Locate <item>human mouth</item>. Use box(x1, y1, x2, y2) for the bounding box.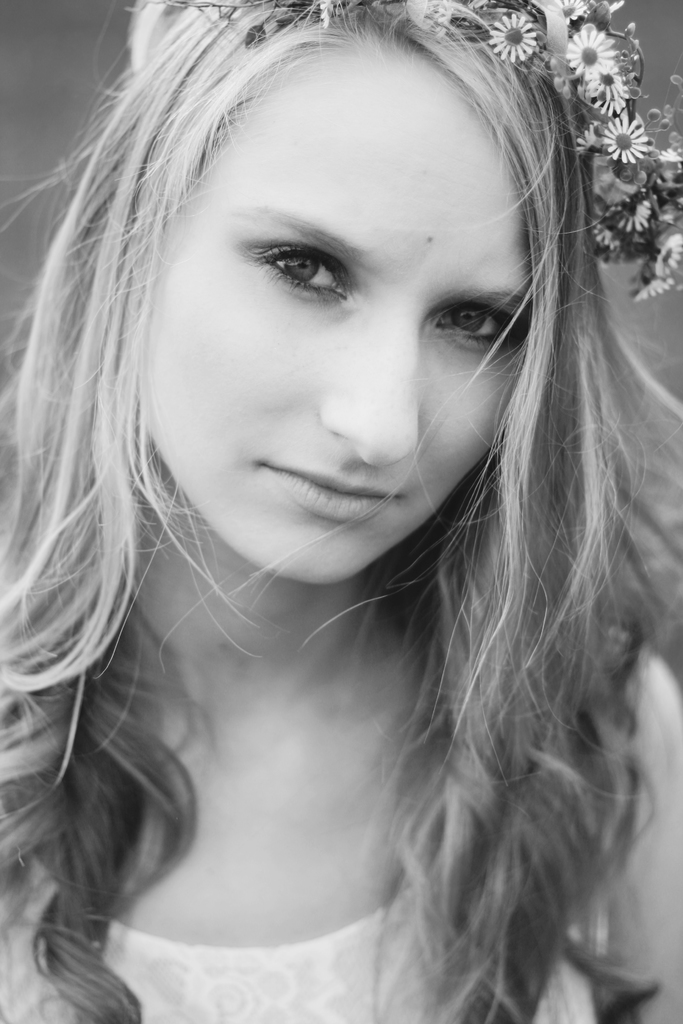
box(257, 467, 404, 526).
